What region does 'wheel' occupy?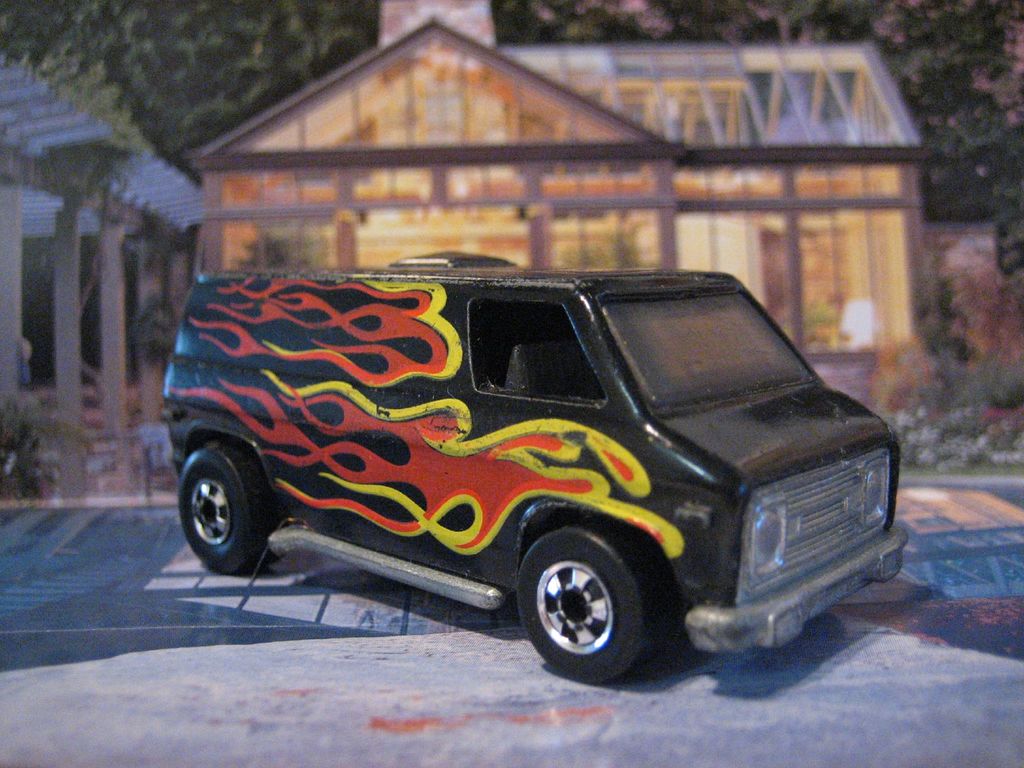
175/447/275/577.
